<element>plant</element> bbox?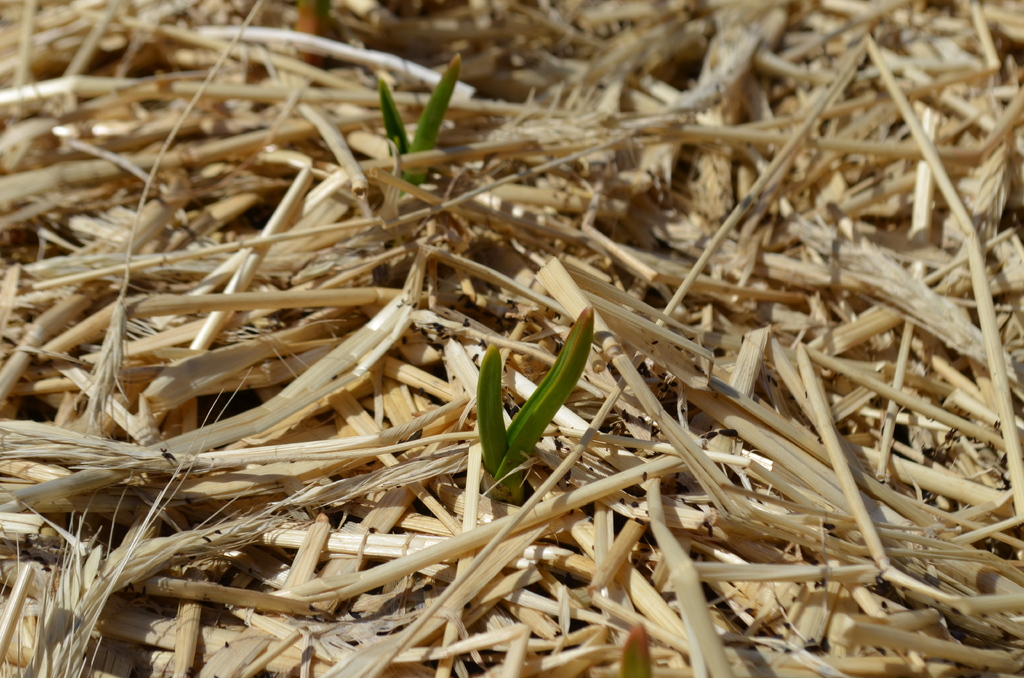
left=371, top=52, right=467, bottom=199
